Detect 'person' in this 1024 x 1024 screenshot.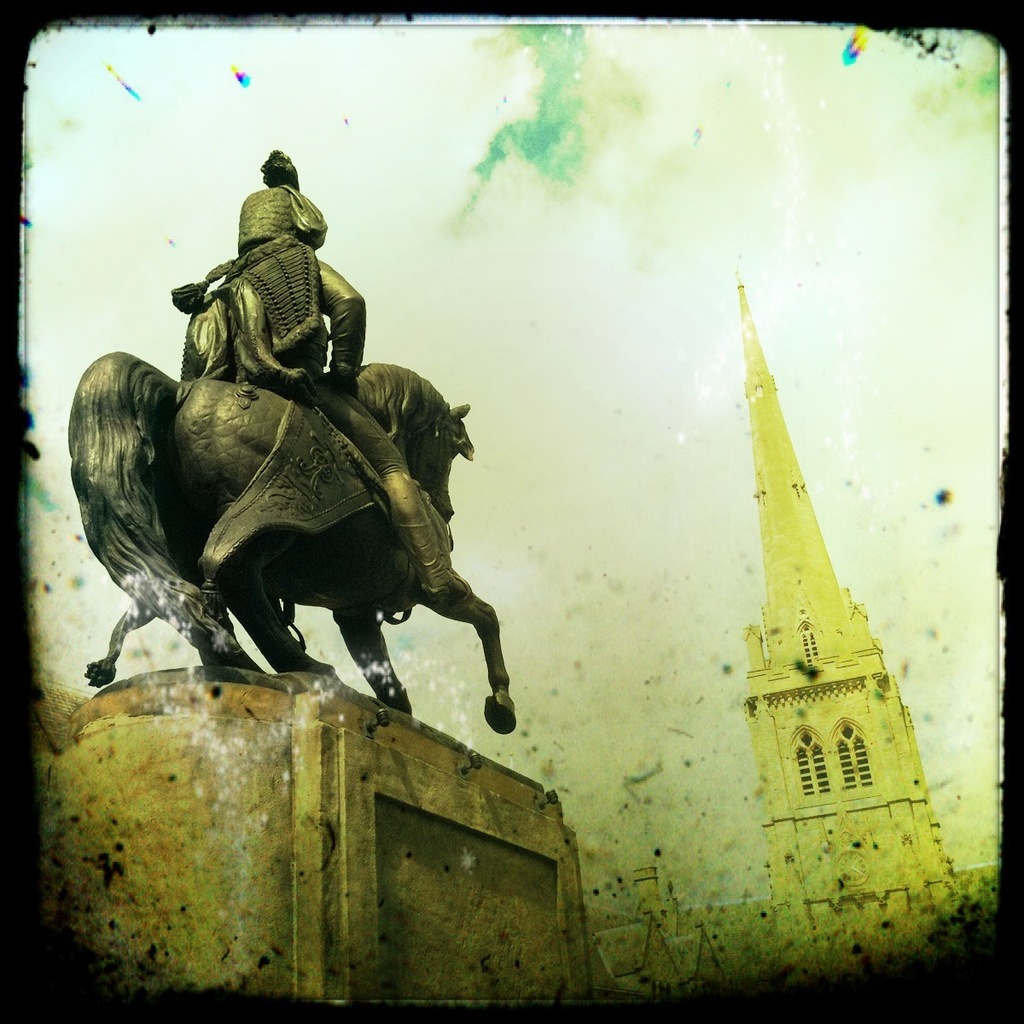
Detection: (left=236, top=149, right=368, bottom=389).
